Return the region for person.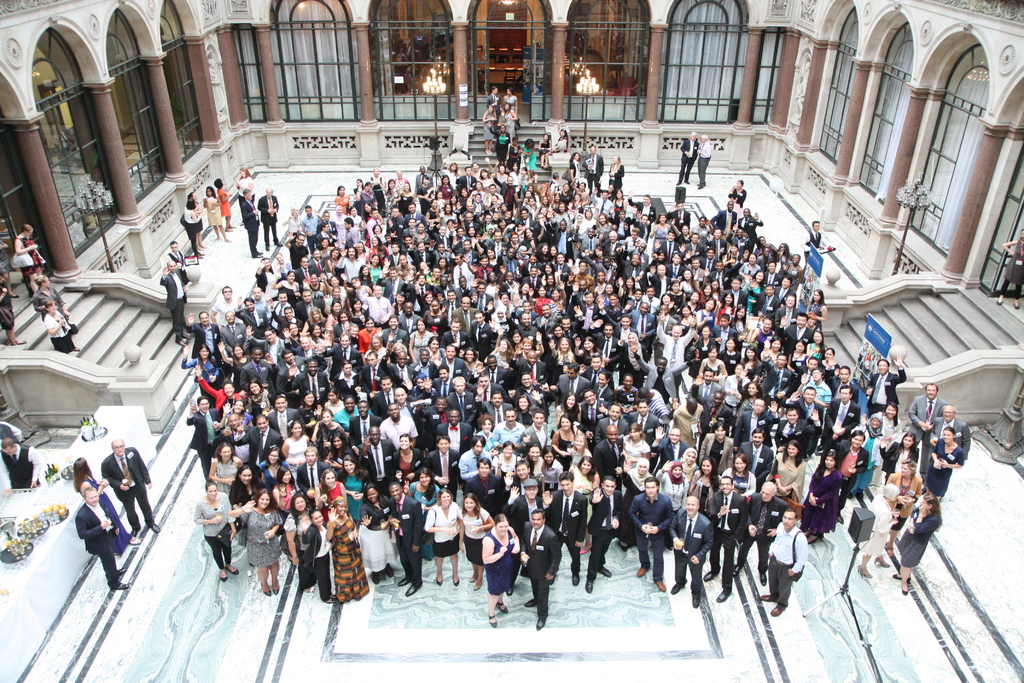
{"left": 264, "top": 396, "right": 302, "bottom": 440}.
